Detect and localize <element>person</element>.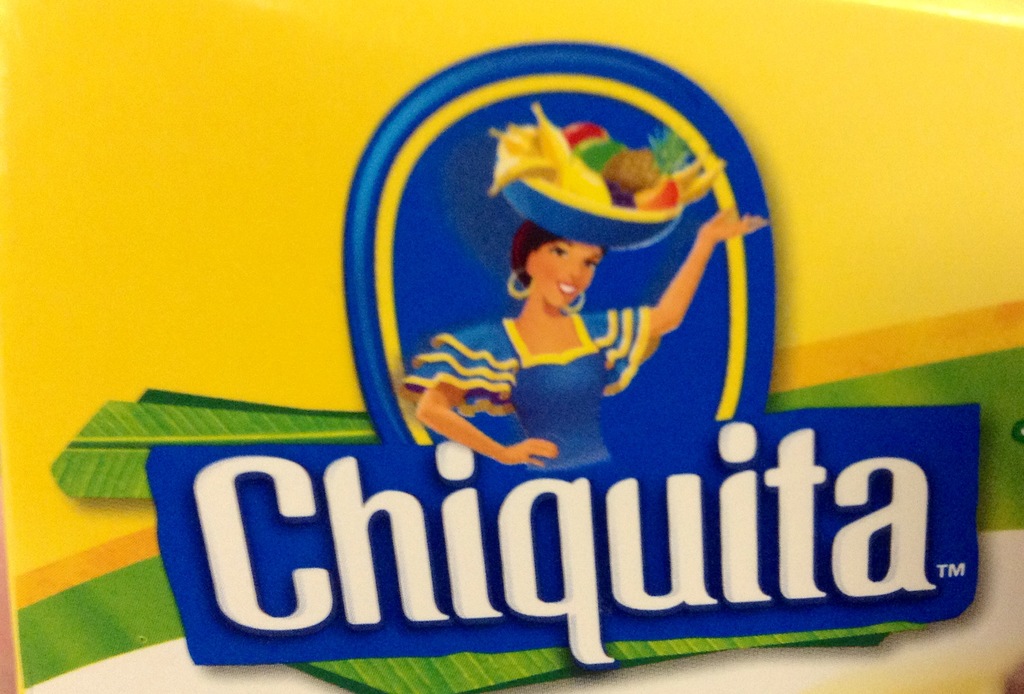
Localized at bbox(402, 211, 766, 470).
